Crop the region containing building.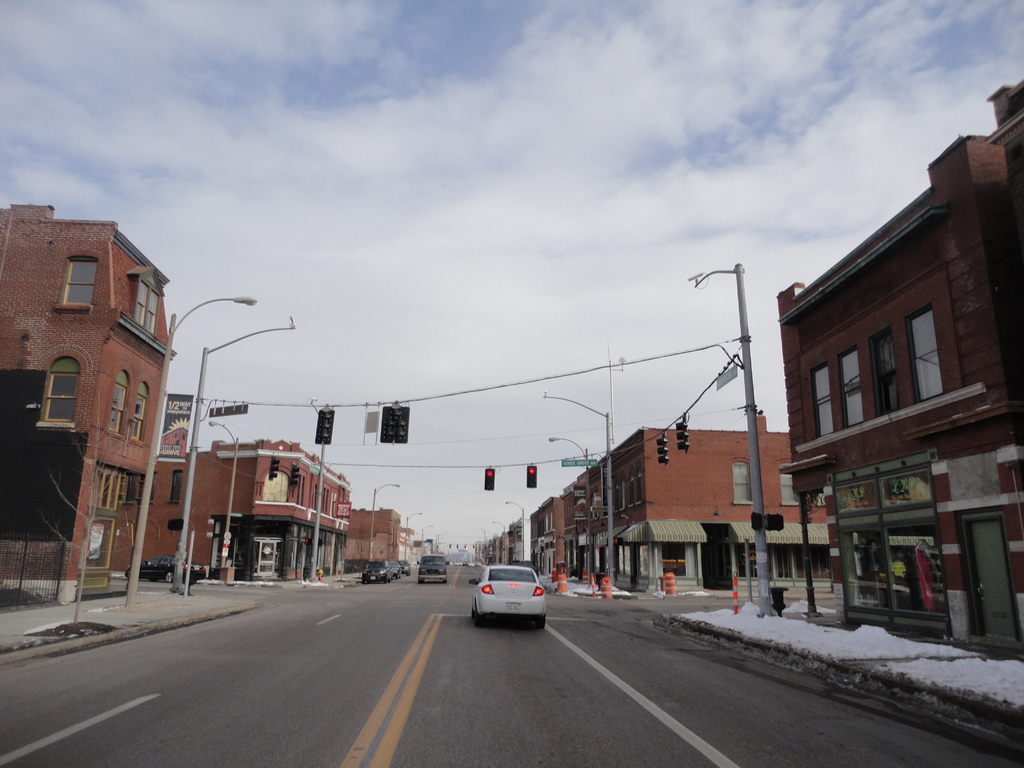
Crop region: bbox=(577, 415, 828, 594).
